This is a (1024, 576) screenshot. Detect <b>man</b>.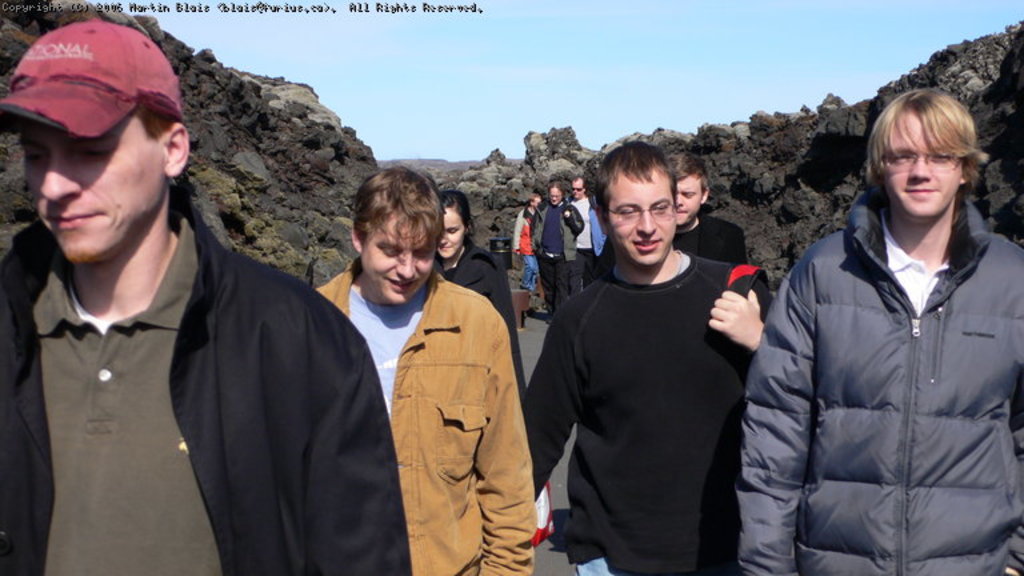
<region>569, 175, 607, 289</region>.
